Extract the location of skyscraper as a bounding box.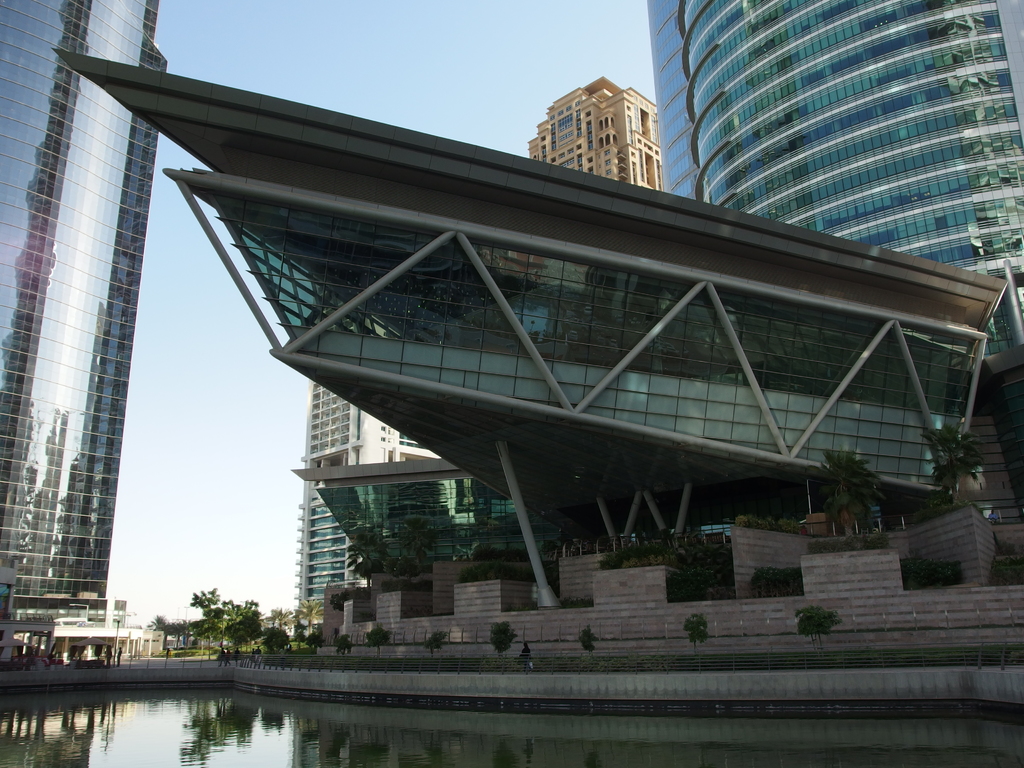
531/80/679/193.
